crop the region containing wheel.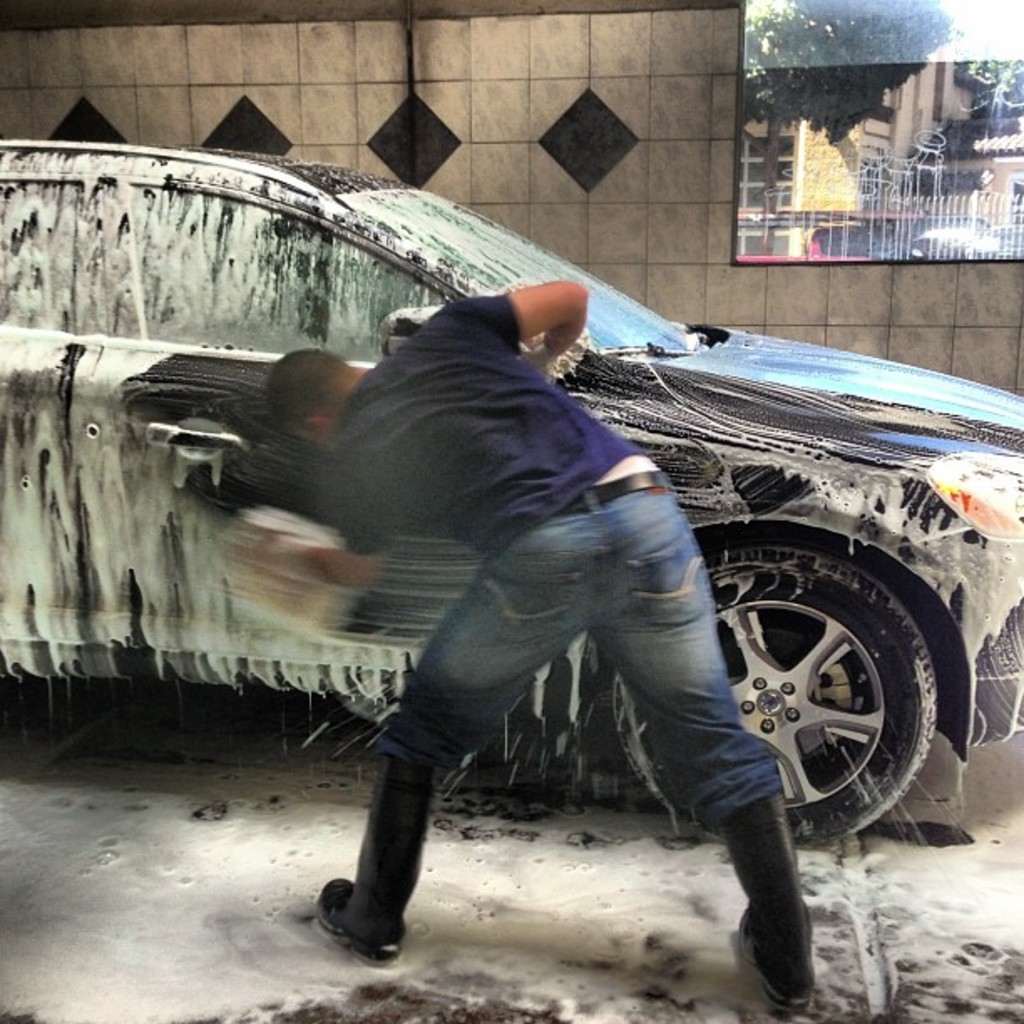
Crop region: left=619, top=517, right=957, bottom=885.
